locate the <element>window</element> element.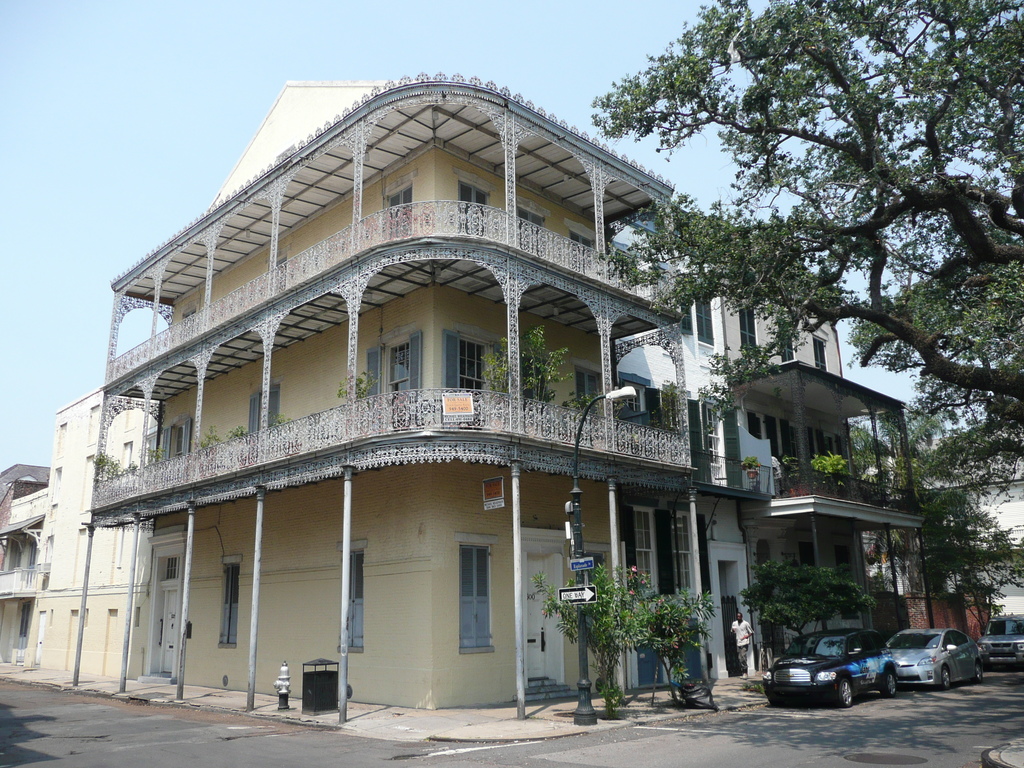
Element bbox: 459/344/491/405.
